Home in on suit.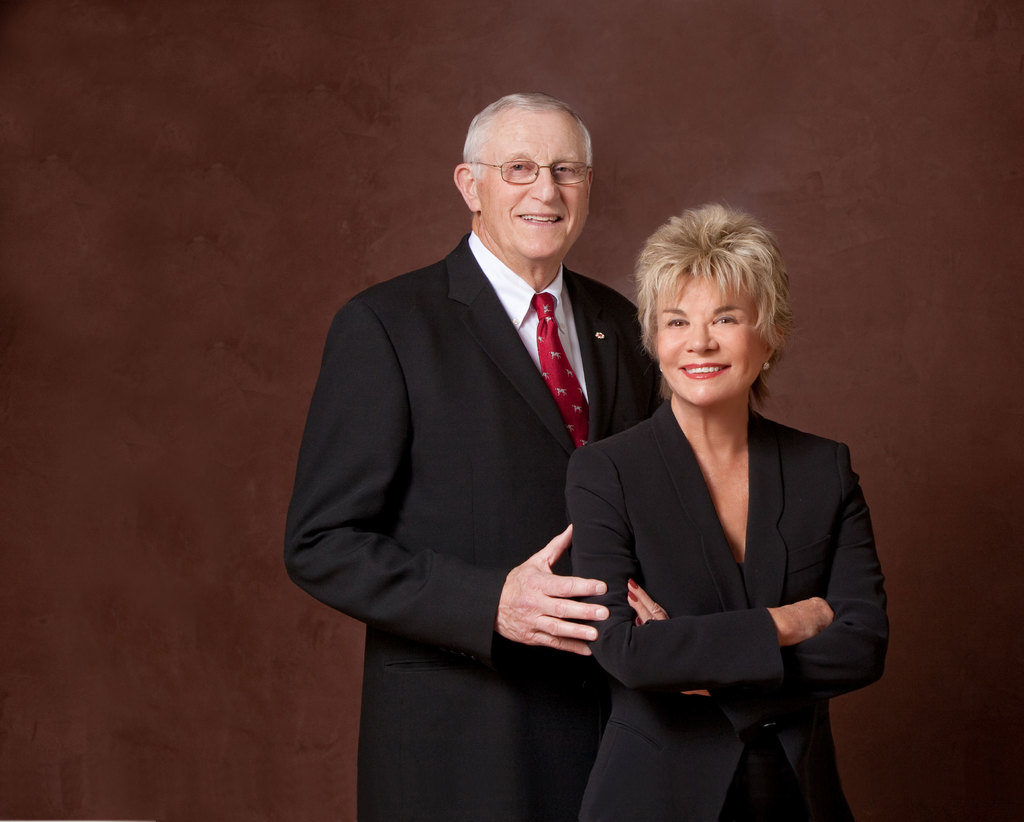
Homed in at [569, 401, 878, 817].
